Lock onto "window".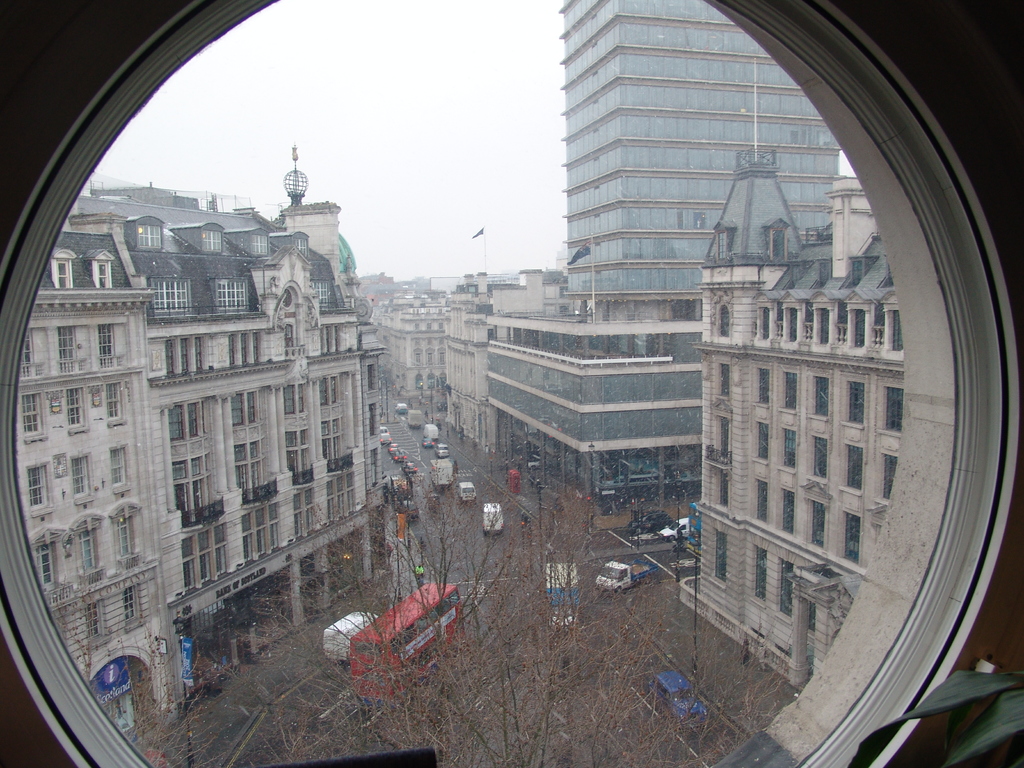
Locked: {"x1": 784, "y1": 431, "x2": 796, "y2": 471}.
